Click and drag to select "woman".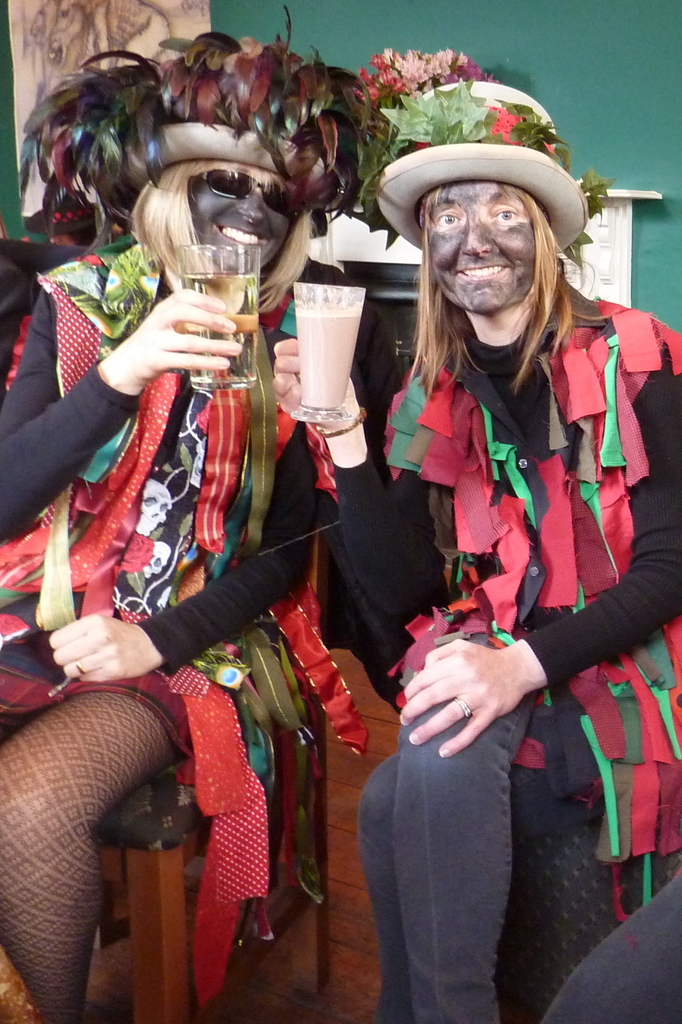
Selection: (50,104,391,1023).
